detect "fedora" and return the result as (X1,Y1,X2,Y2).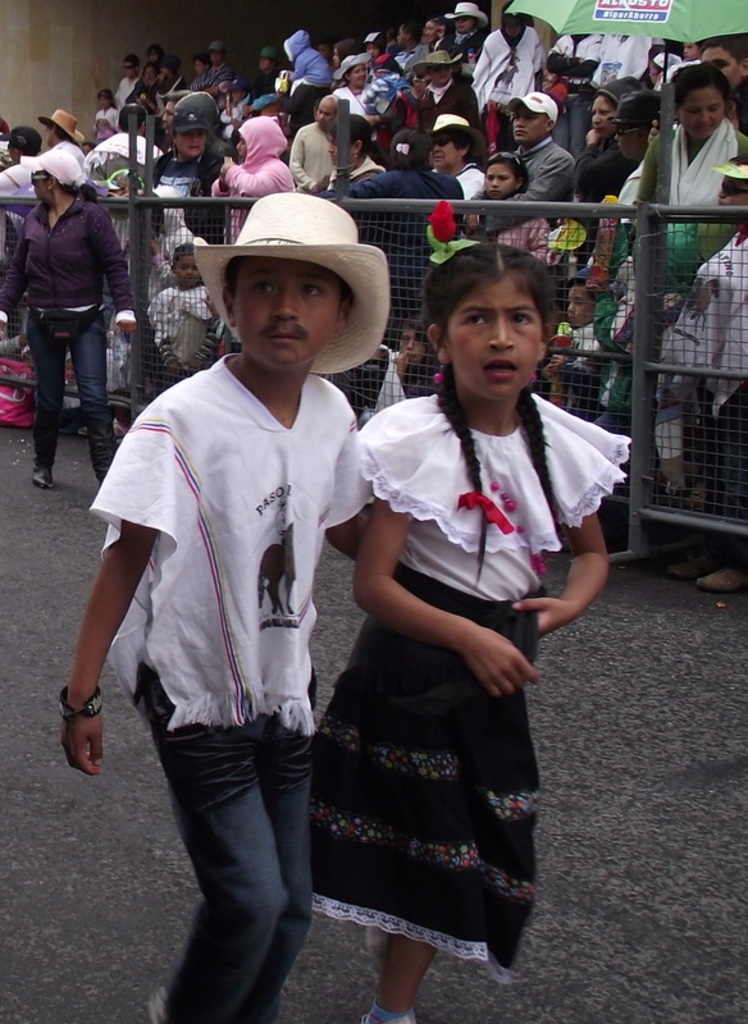
(443,0,488,22).
